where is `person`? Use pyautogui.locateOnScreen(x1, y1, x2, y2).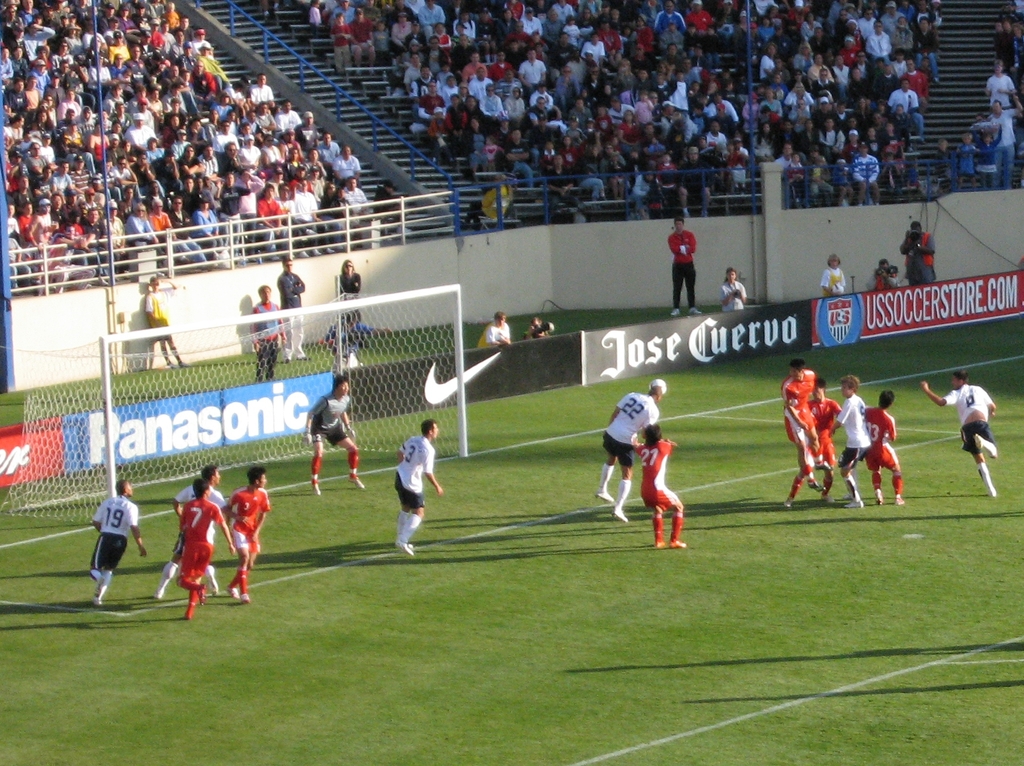
pyautogui.locateOnScreen(150, 465, 227, 602).
